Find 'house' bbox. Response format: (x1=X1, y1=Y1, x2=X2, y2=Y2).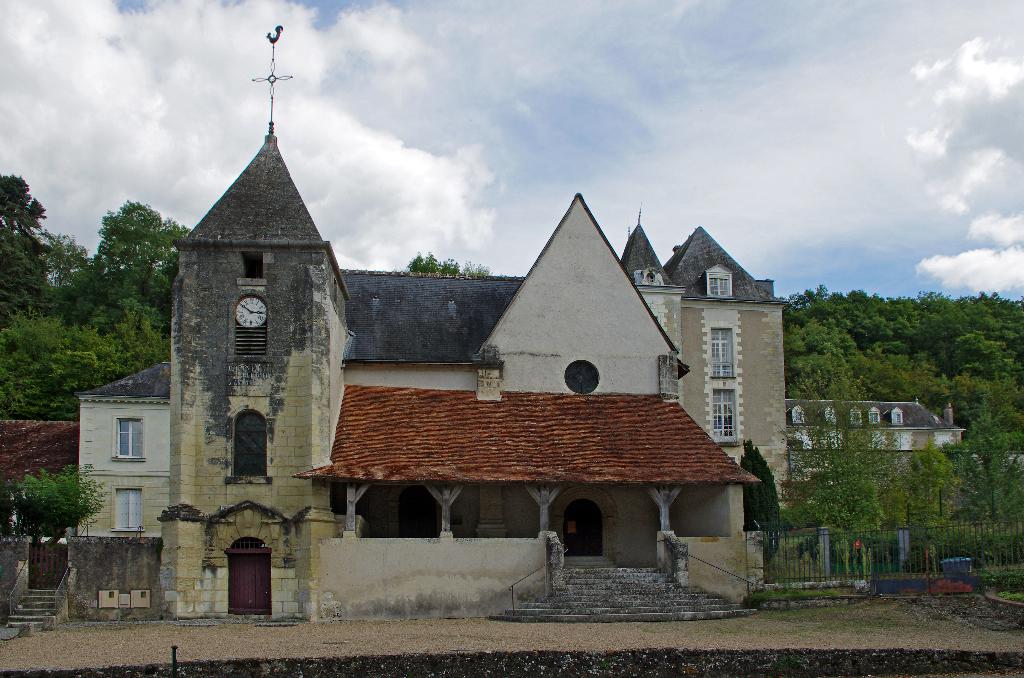
(x1=1, y1=415, x2=76, y2=645).
